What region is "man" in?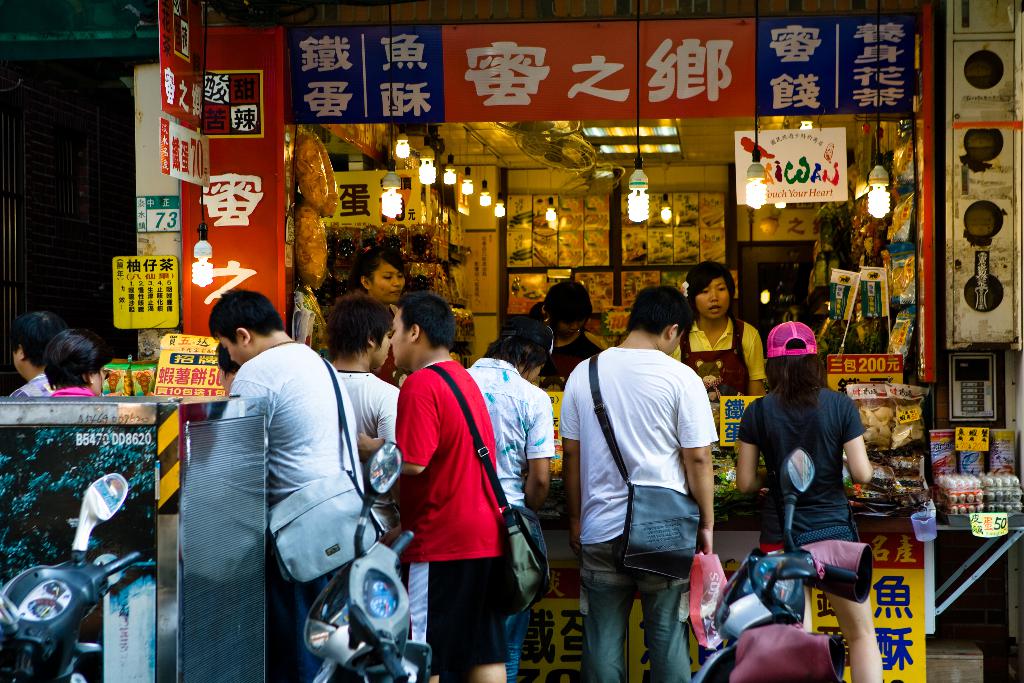
Rect(204, 286, 359, 677).
